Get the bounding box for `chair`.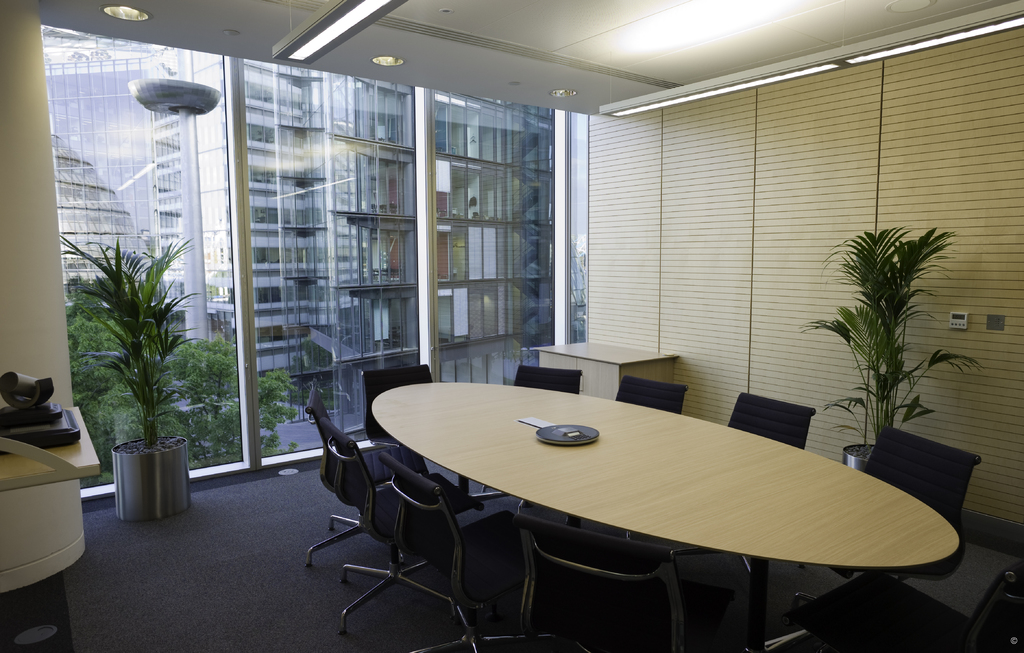
detection(721, 393, 817, 578).
